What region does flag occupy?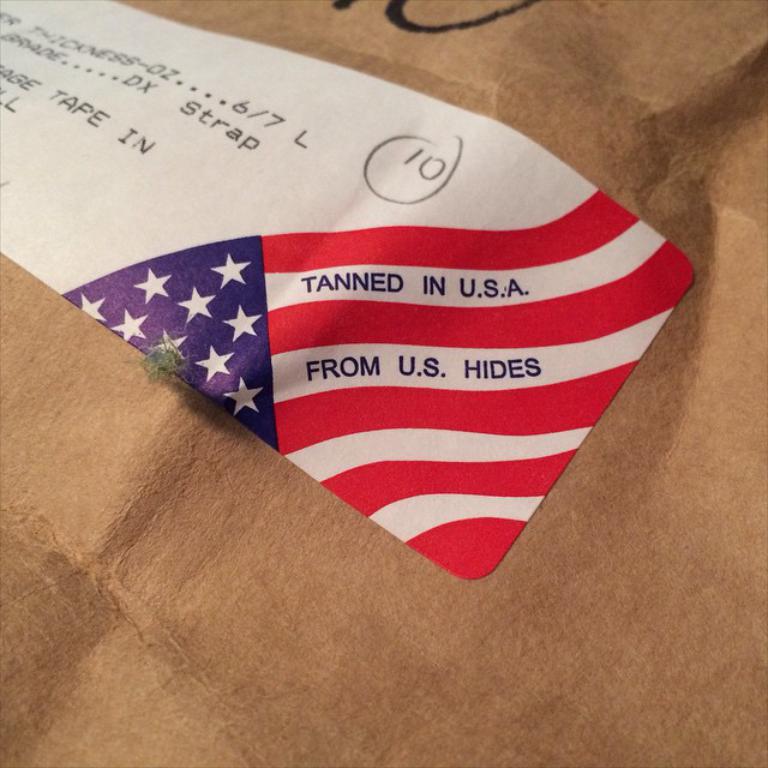
locate(74, 169, 702, 588).
